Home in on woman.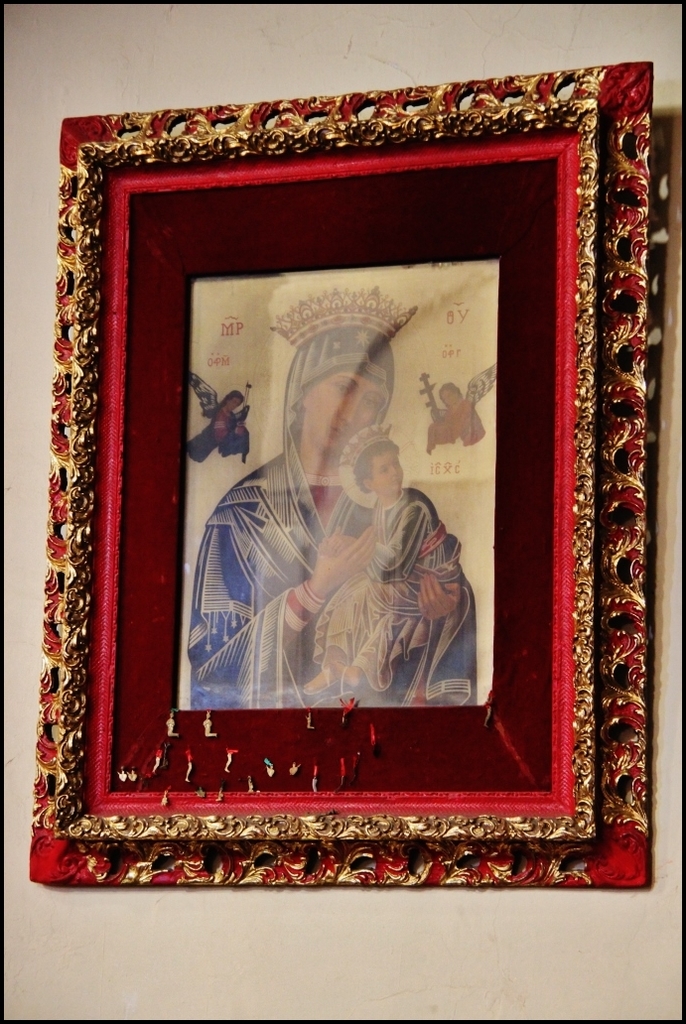
Homed in at region(181, 287, 477, 708).
